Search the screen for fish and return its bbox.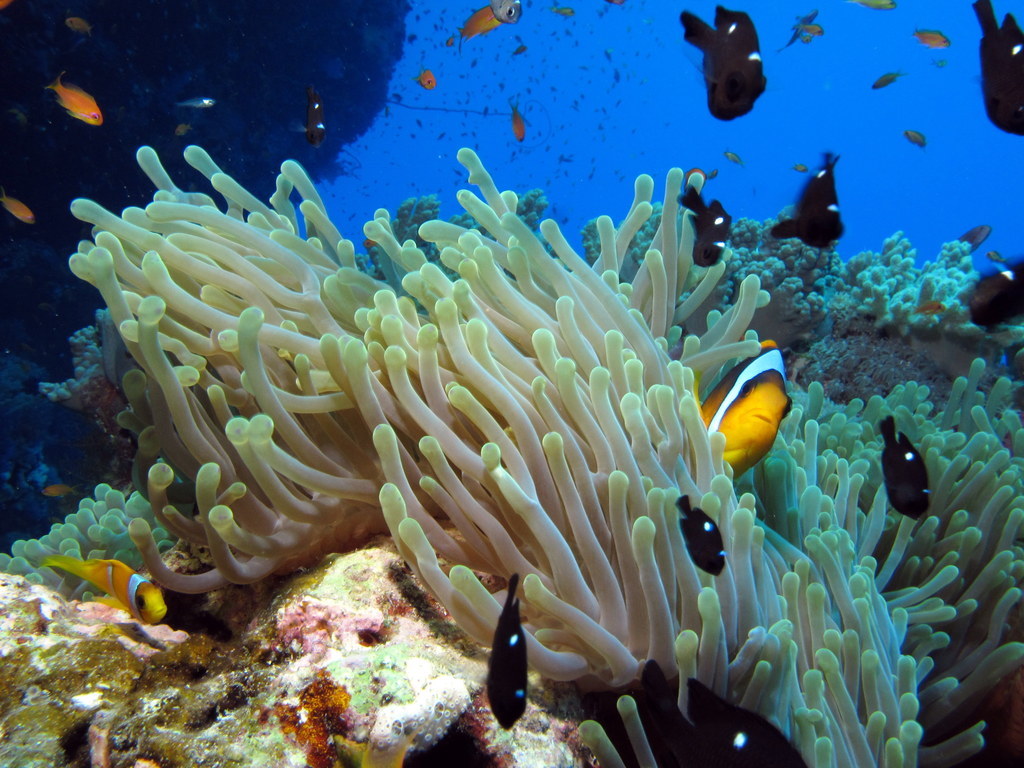
Found: pyautogui.locateOnScreen(62, 12, 89, 27).
